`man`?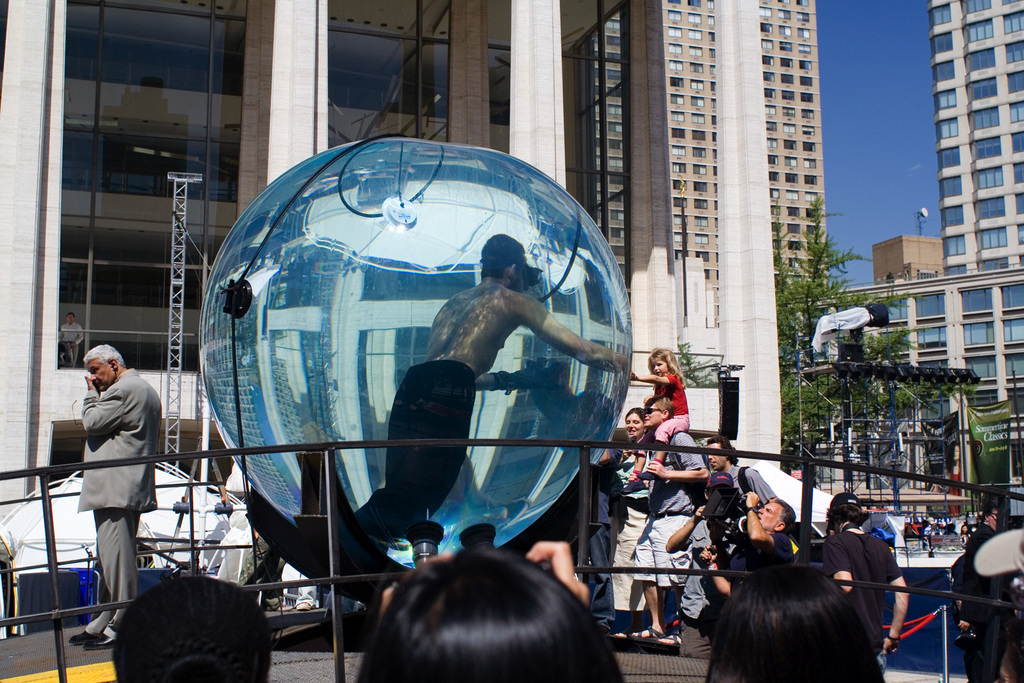
<region>704, 433, 778, 506</region>
